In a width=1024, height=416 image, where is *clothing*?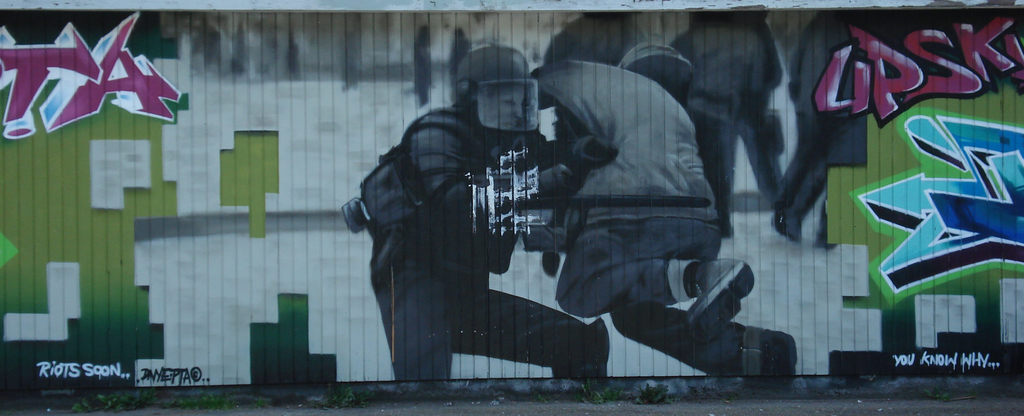
555,217,745,375.
